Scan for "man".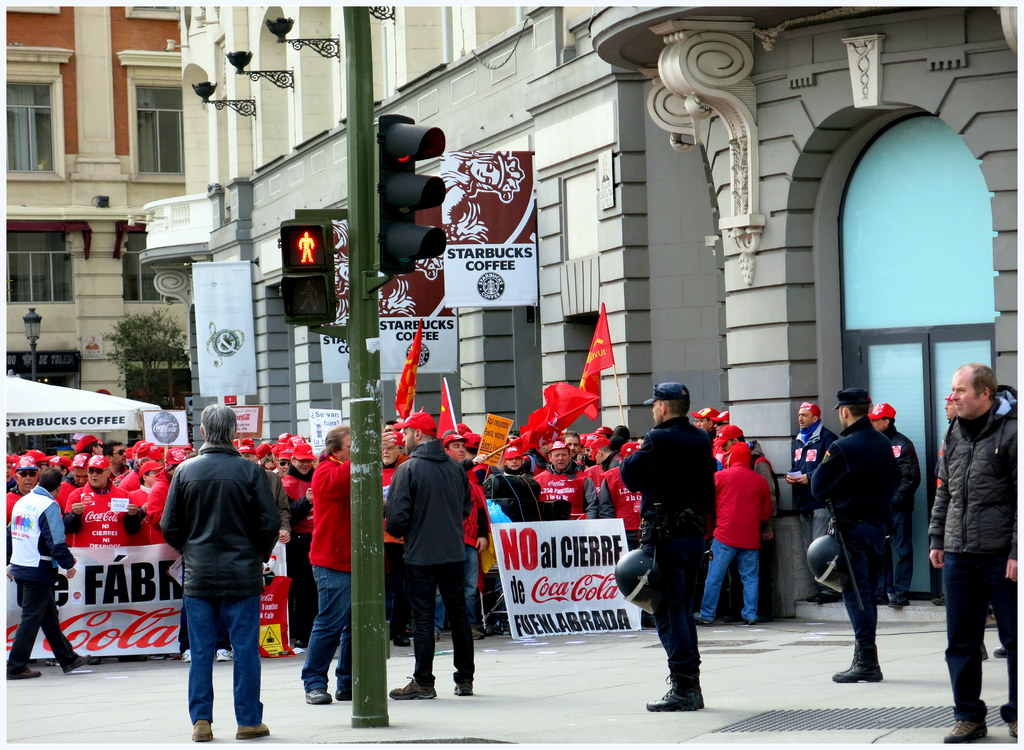
Scan result: [x1=801, y1=382, x2=892, y2=680].
